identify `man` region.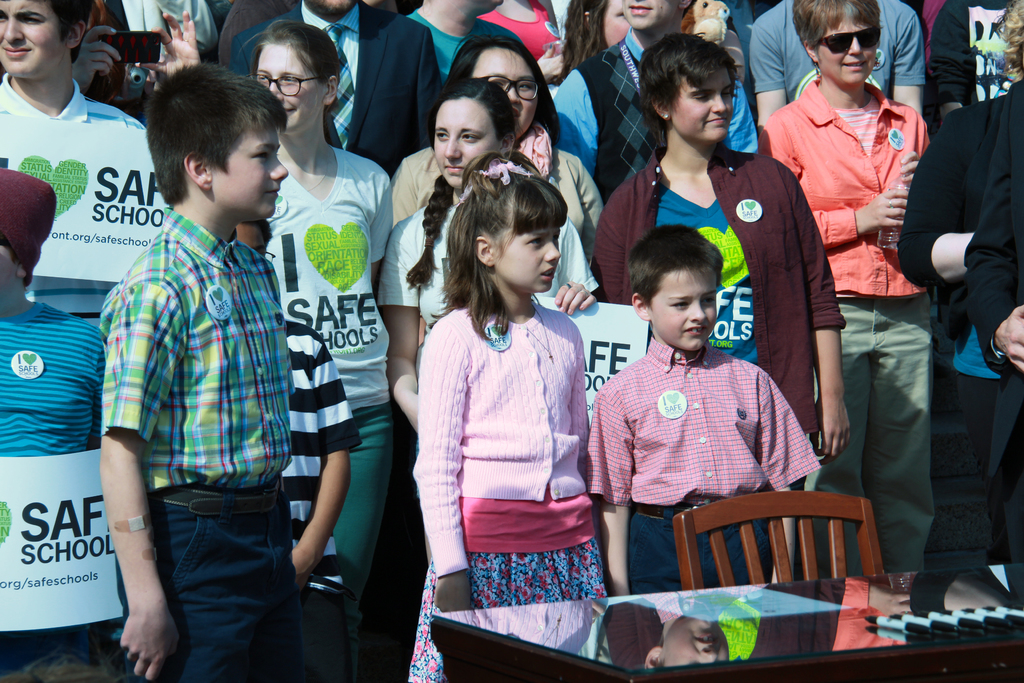
Region: <region>0, 0, 147, 327</region>.
